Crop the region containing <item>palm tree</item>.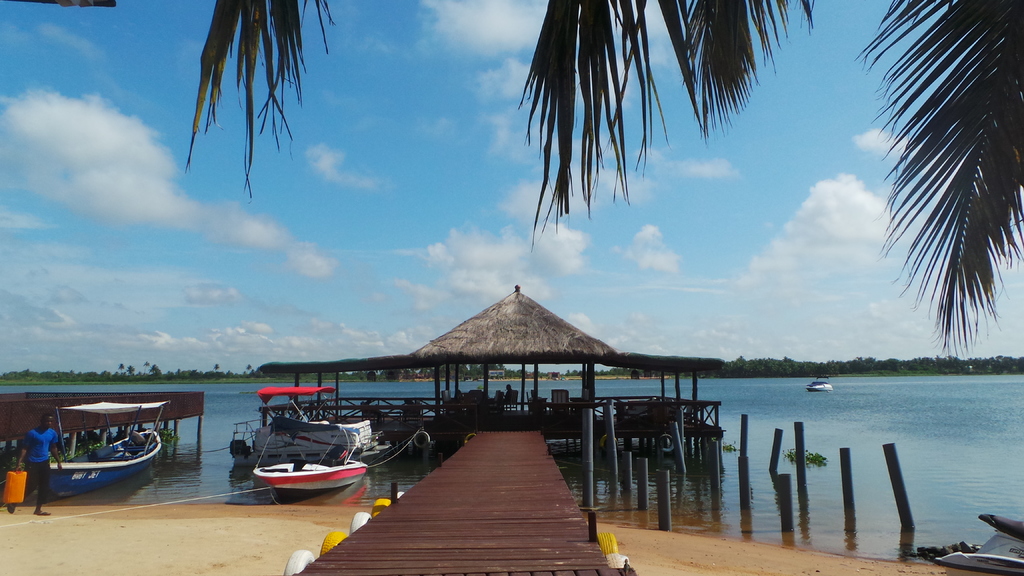
Crop region: (212, 363, 220, 374).
